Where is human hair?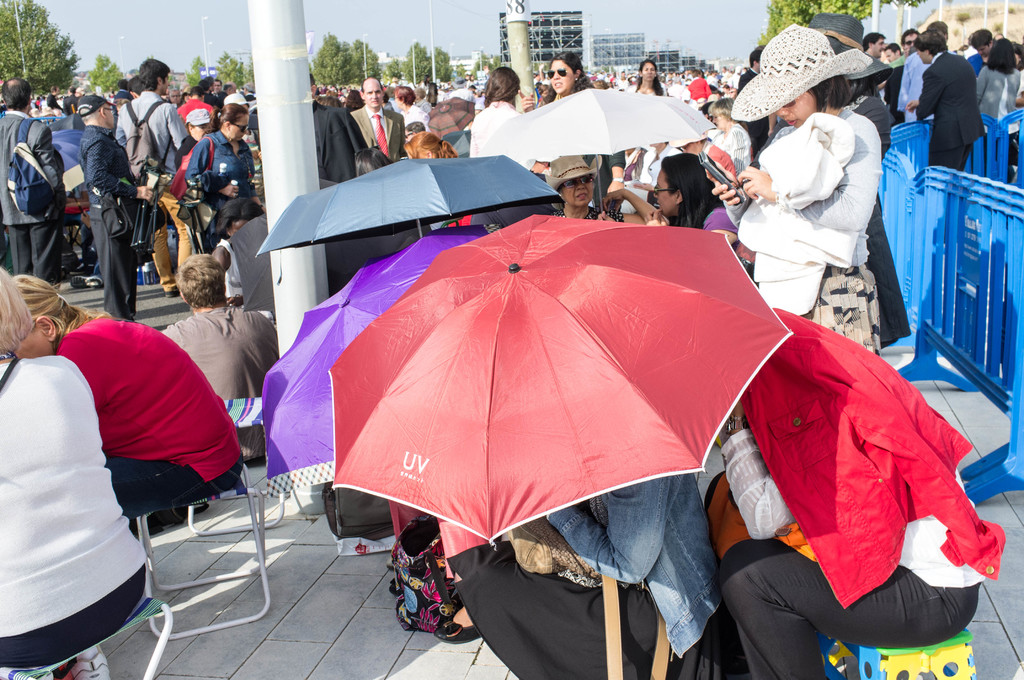
crop(13, 274, 99, 334).
